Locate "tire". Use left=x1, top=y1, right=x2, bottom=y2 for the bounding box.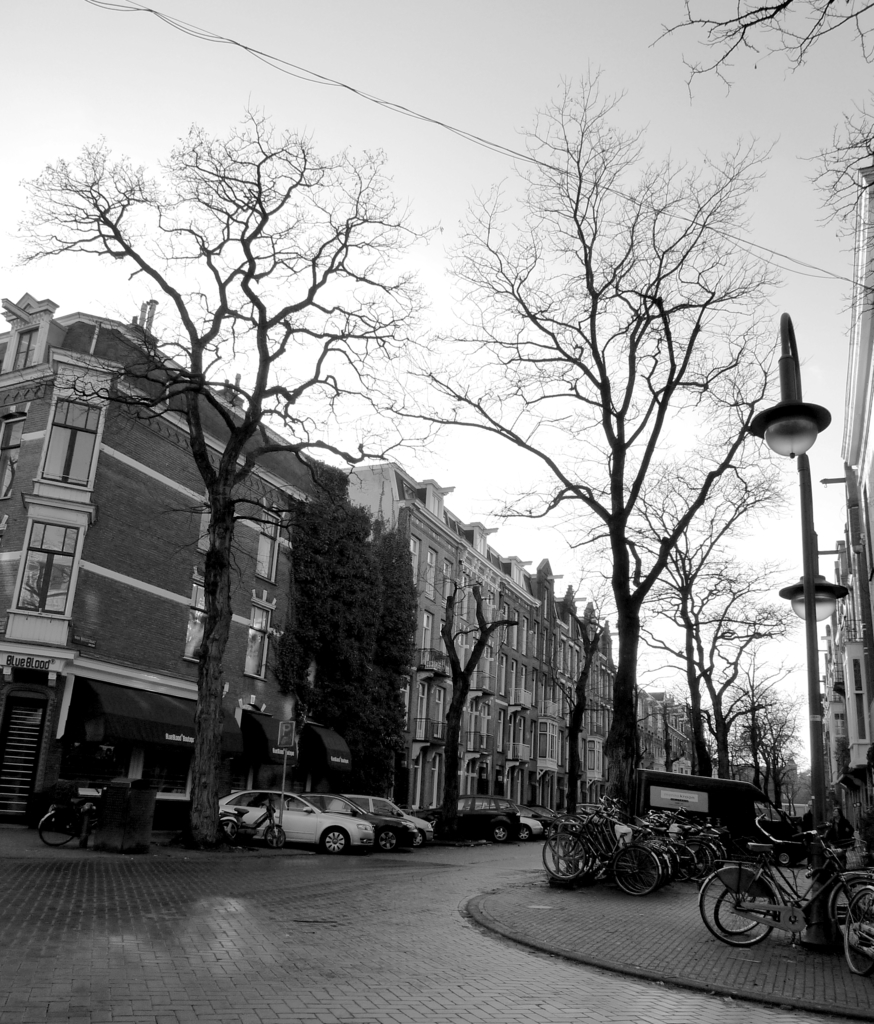
left=605, top=832, right=666, bottom=895.
